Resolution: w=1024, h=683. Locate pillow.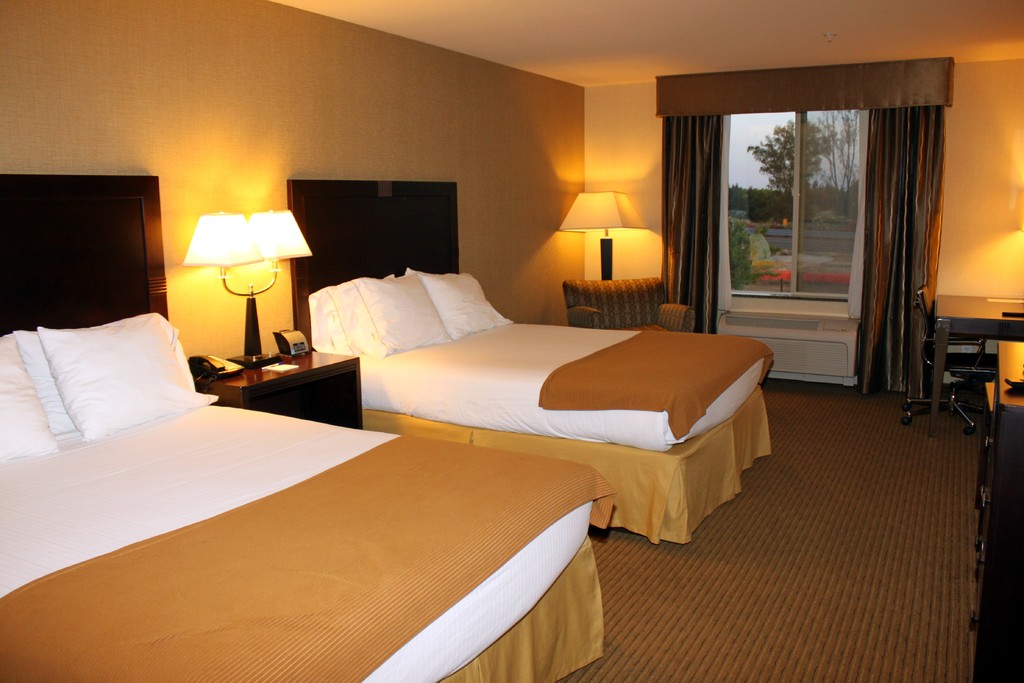
{"x1": 404, "y1": 267, "x2": 510, "y2": 342}.
